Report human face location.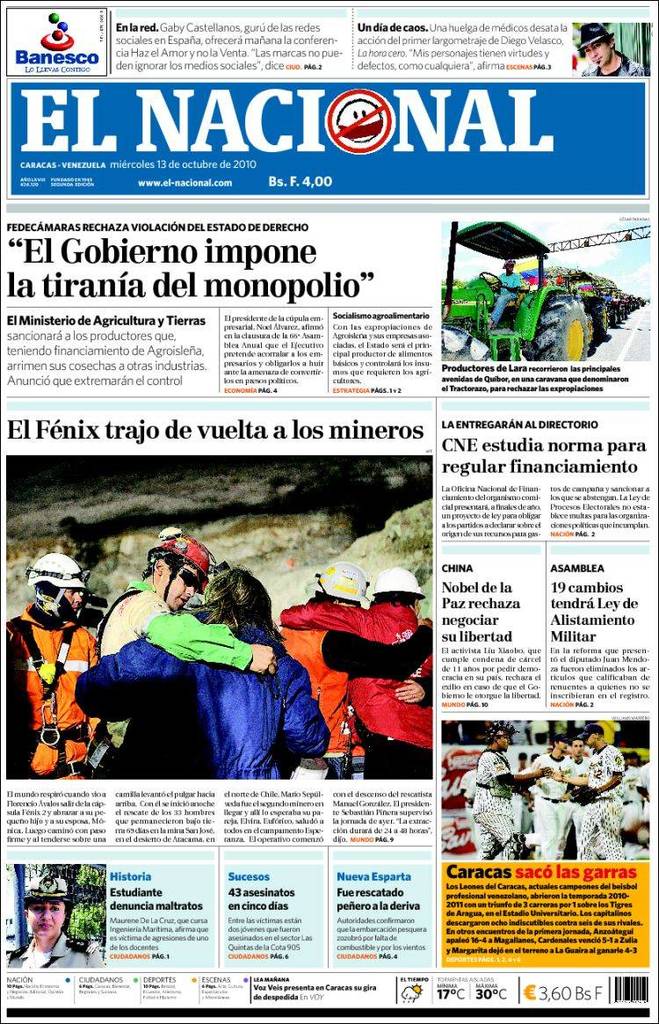
Report: 573/736/583/753.
